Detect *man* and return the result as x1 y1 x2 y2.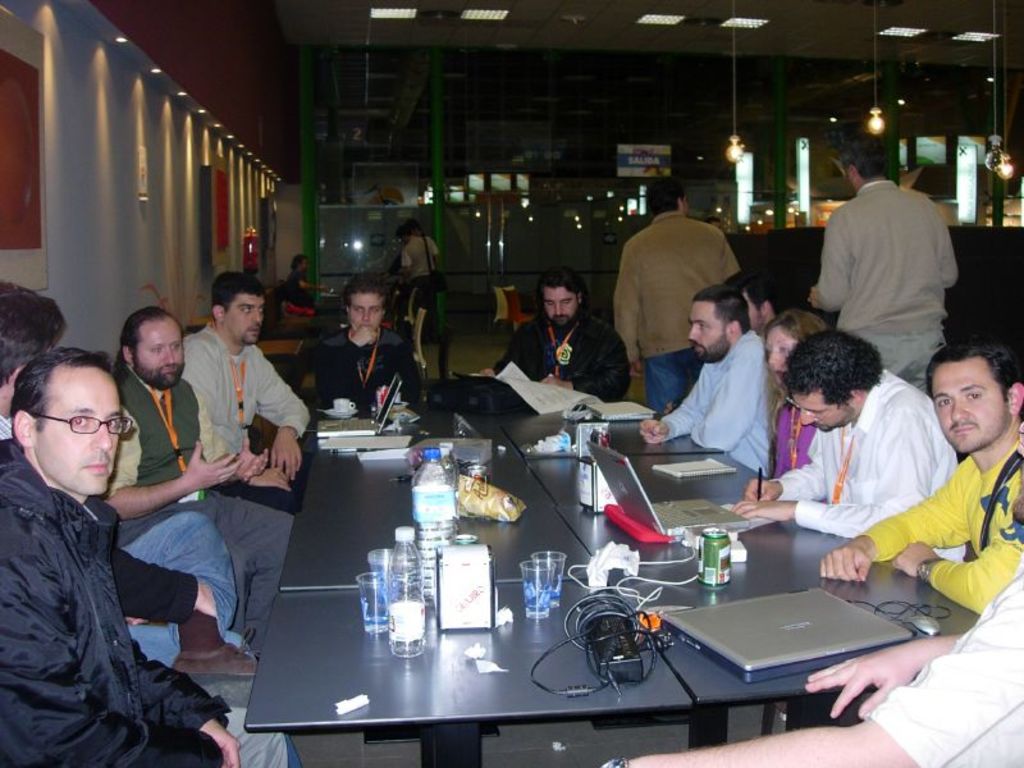
111 307 294 657.
